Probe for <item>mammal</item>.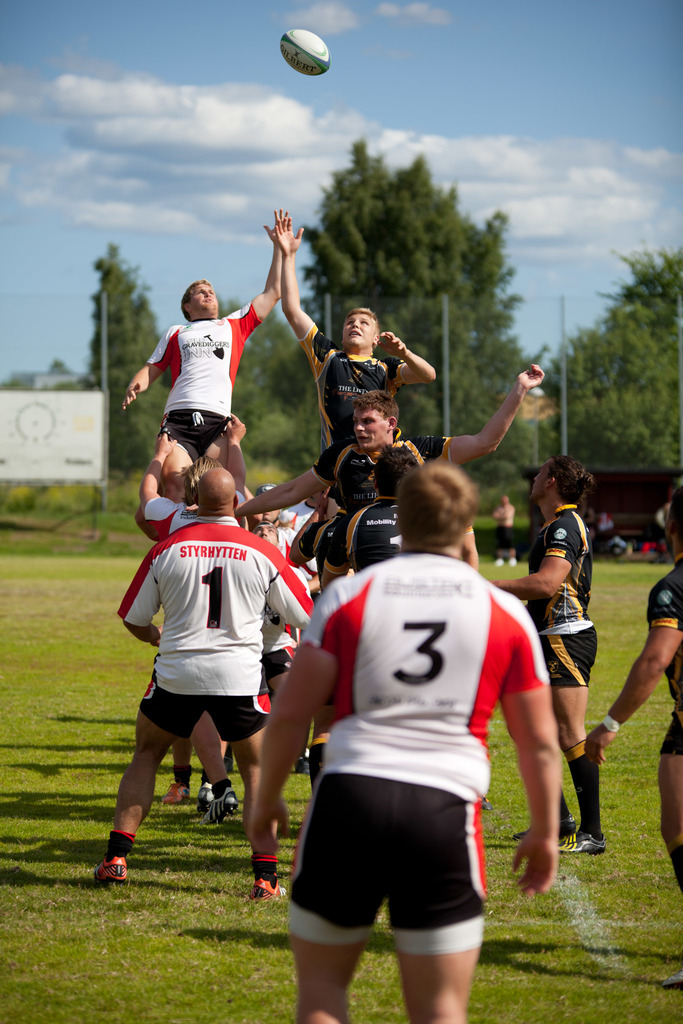
Probe result: Rect(587, 483, 682, 988).
